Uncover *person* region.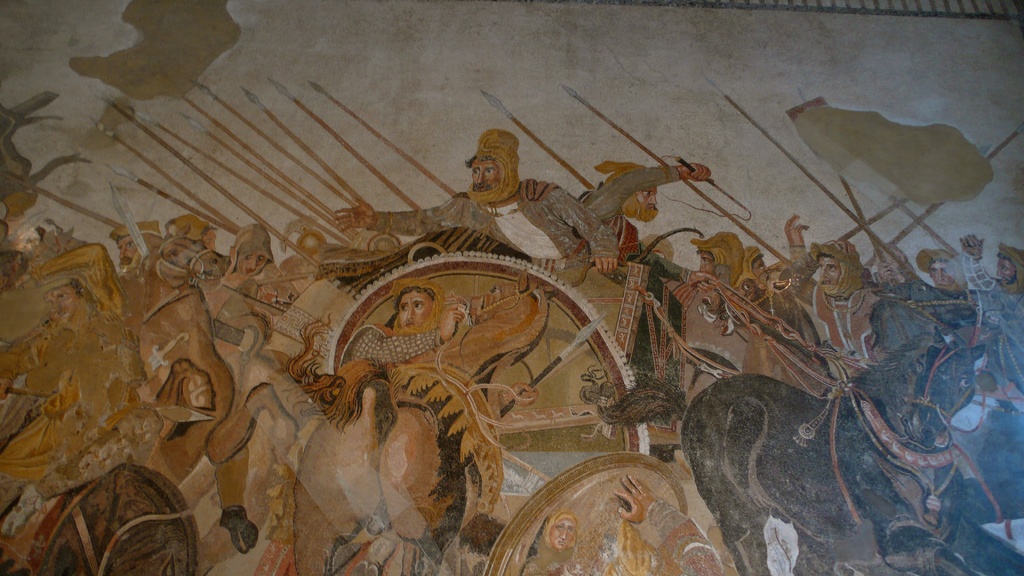
Uncovered: BBox(343, 282, 479, 354).
